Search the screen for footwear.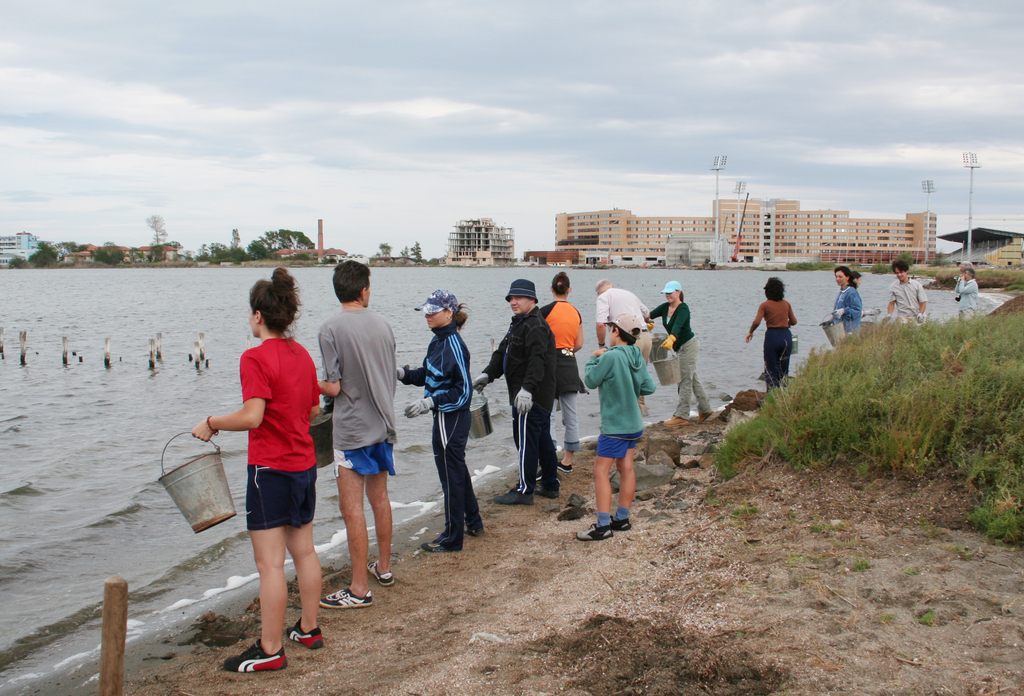
Found at l=222, t=635, r=287, b=674.
